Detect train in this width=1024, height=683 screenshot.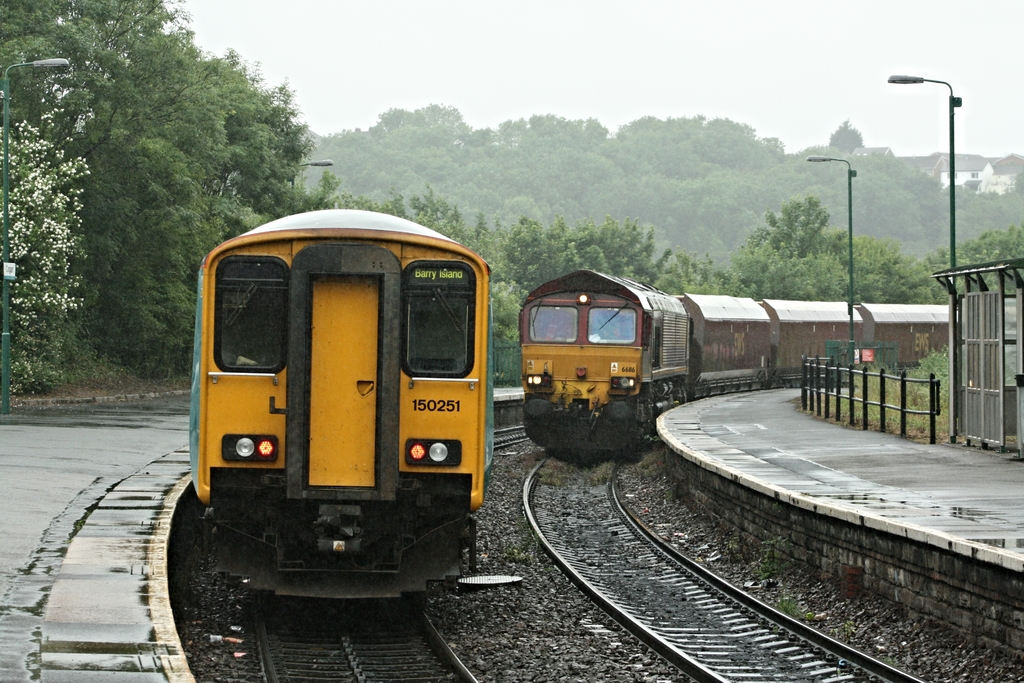
Detection: x1=518 y1=261 x2=1016 y2=446.
